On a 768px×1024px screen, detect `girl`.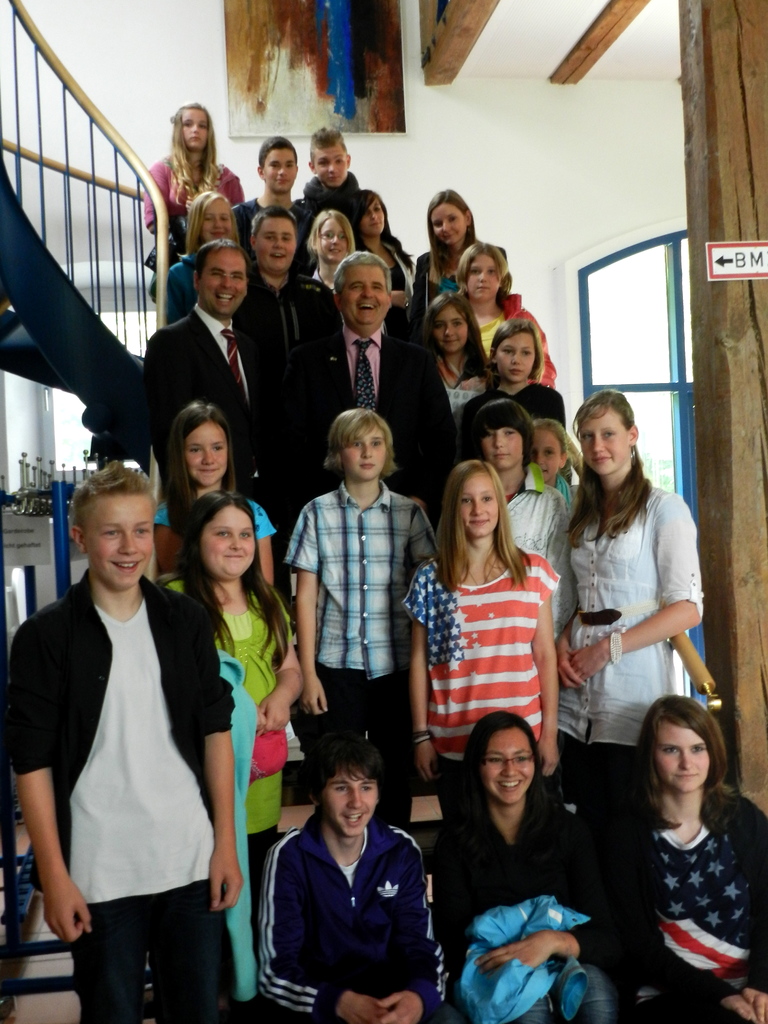
145, 99, 245, 263.
